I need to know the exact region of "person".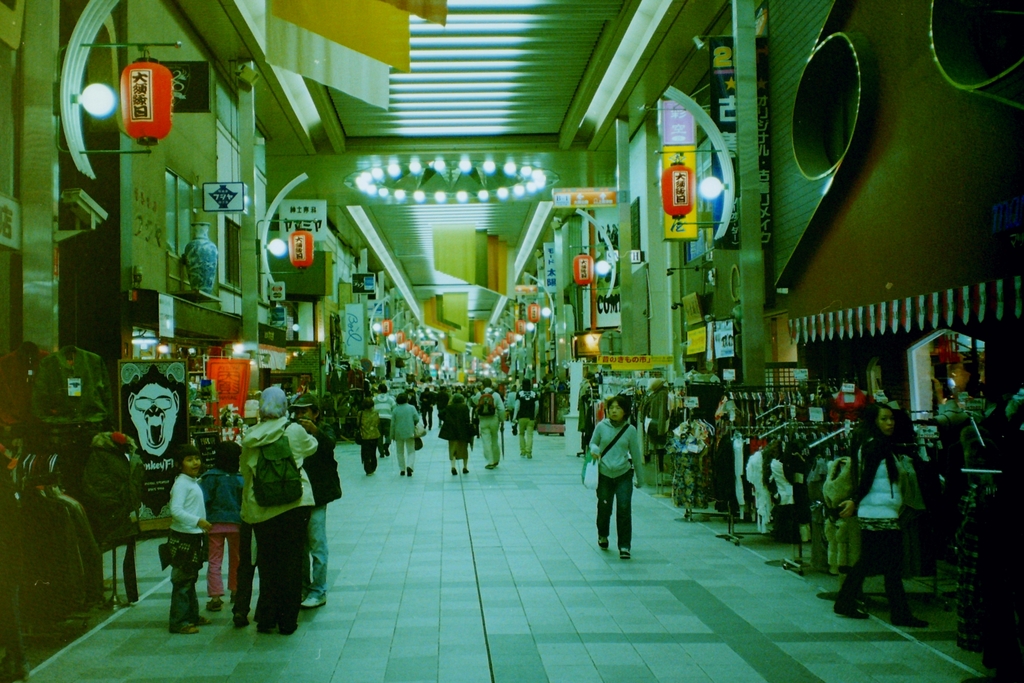
Region: detection(839, 393, 924, 646).
